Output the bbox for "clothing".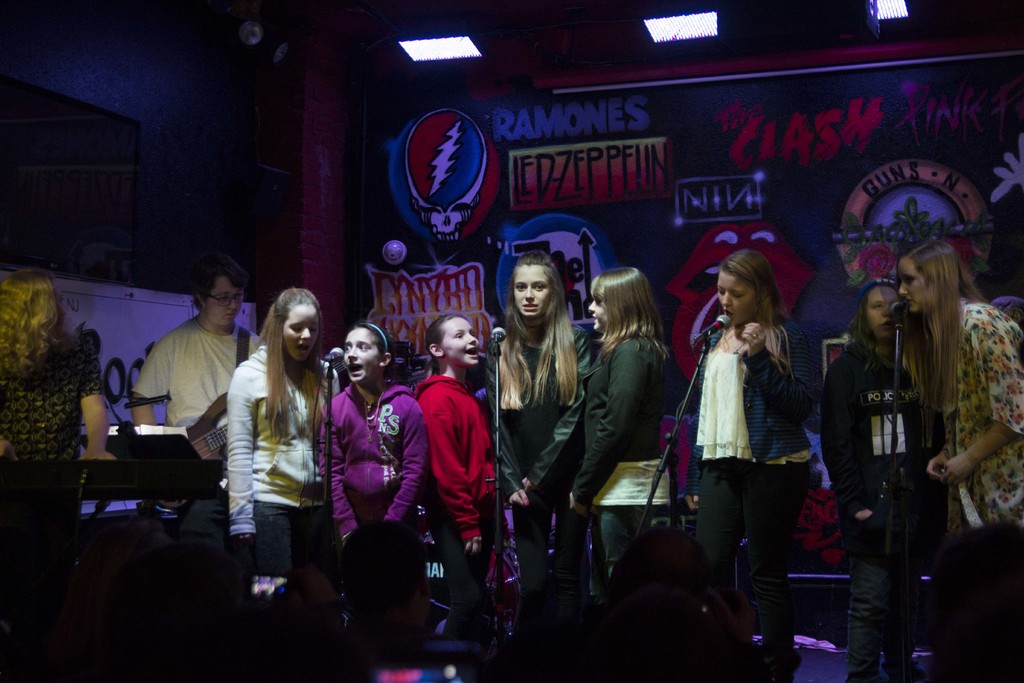
locate(321, 387, 431, 634).
